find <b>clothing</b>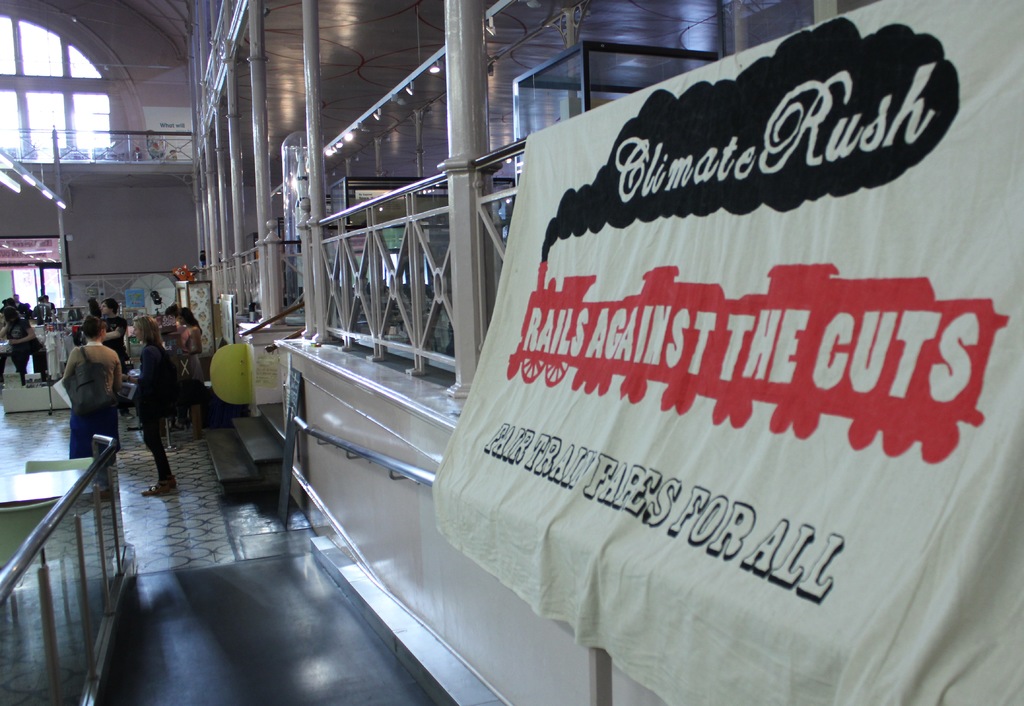
{"left": 0, "top": 318, "right": 47, "bottom": 379}
